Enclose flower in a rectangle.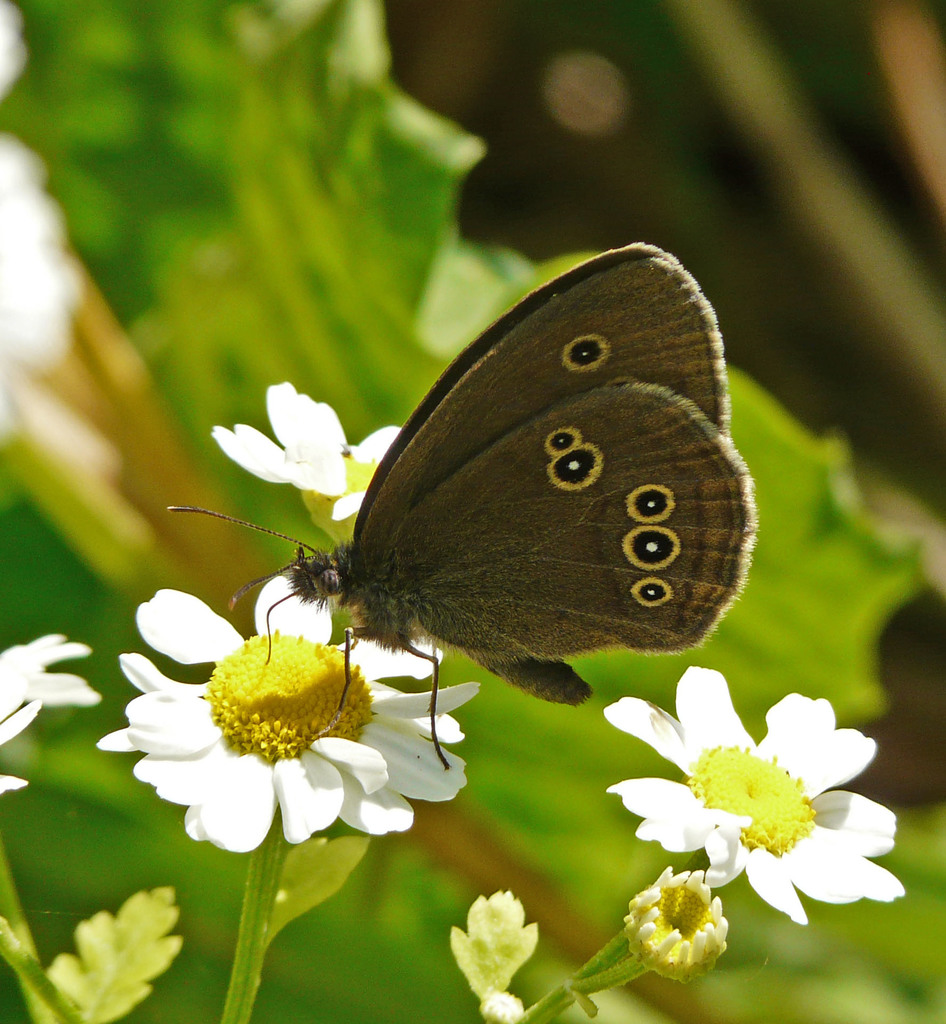
BBox(0, 625, 95, 798).
